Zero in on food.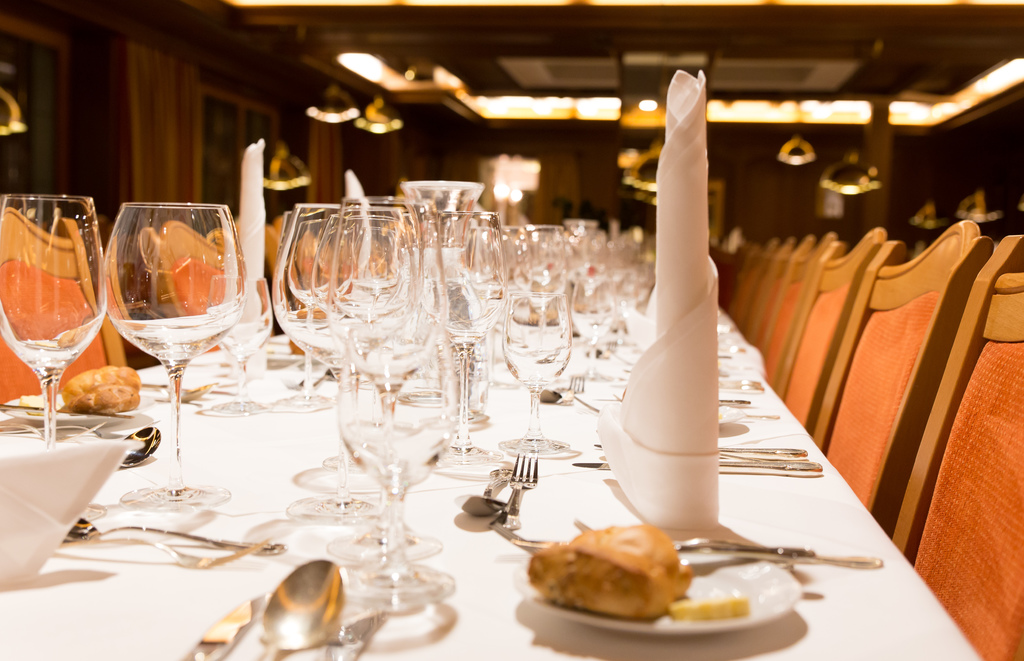
Zeroed in: x1=289, y1=338, x2=306, y2=358.
